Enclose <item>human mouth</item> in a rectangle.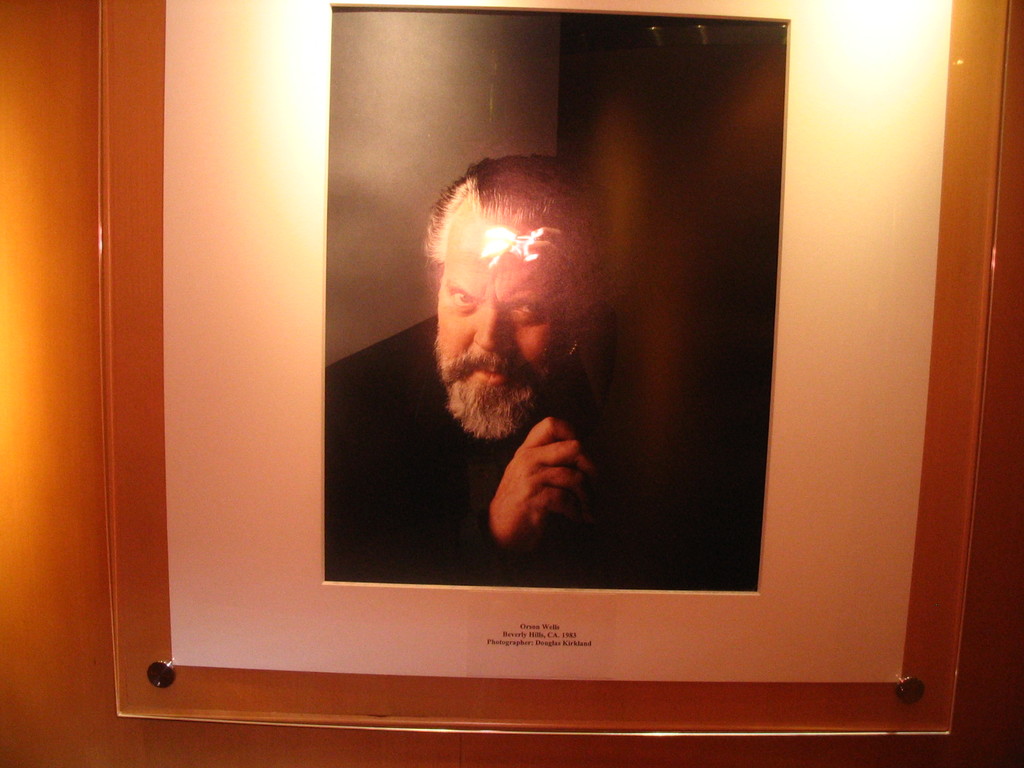
x1=460, y1=353, x2=518, y2=392.
